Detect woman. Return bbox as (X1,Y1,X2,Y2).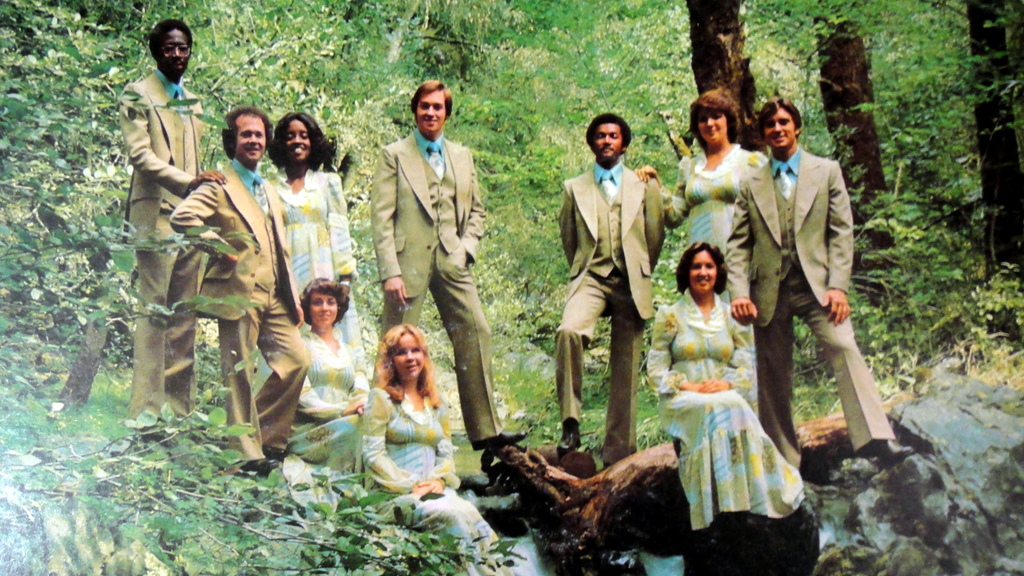
(280,269,376,487).
